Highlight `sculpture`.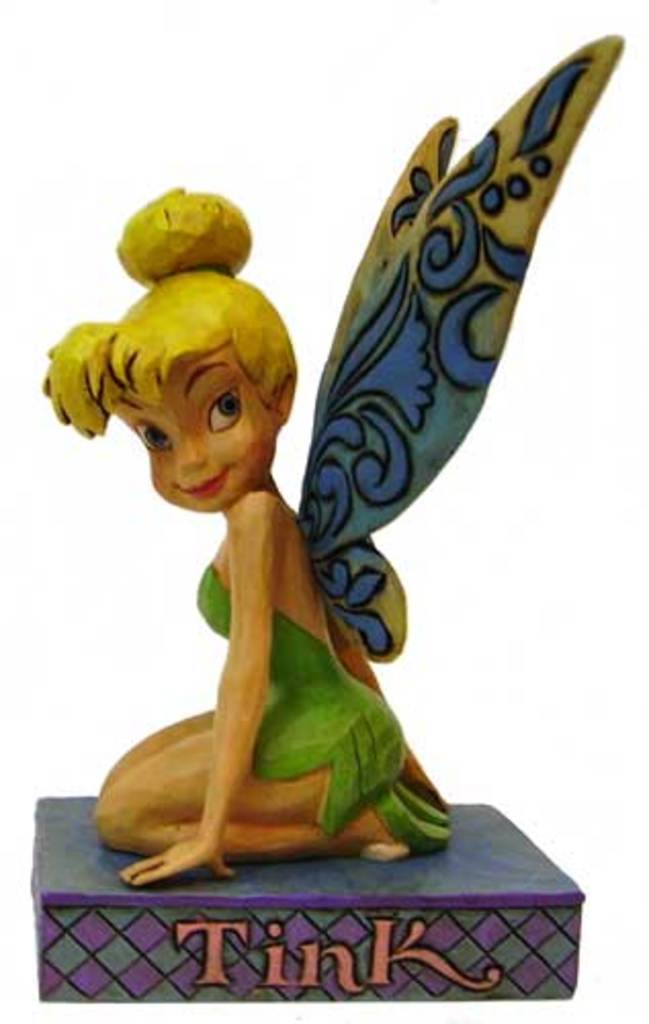
Highlighted region: box=[39, 33, 635, 889].
